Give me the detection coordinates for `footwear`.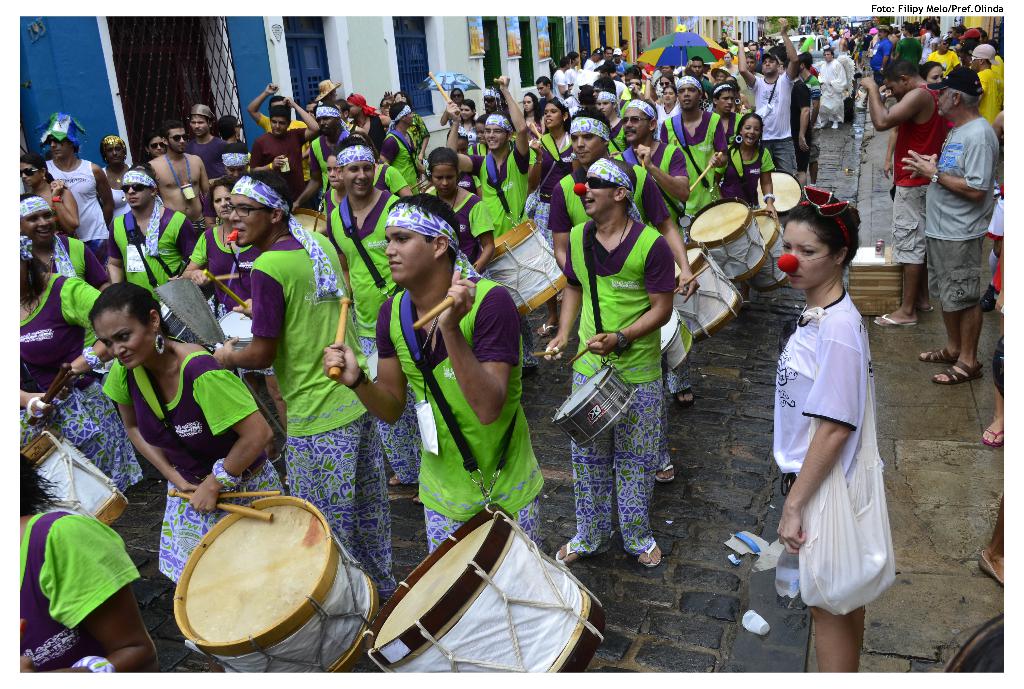
rect(873, 312, 922, 328).
